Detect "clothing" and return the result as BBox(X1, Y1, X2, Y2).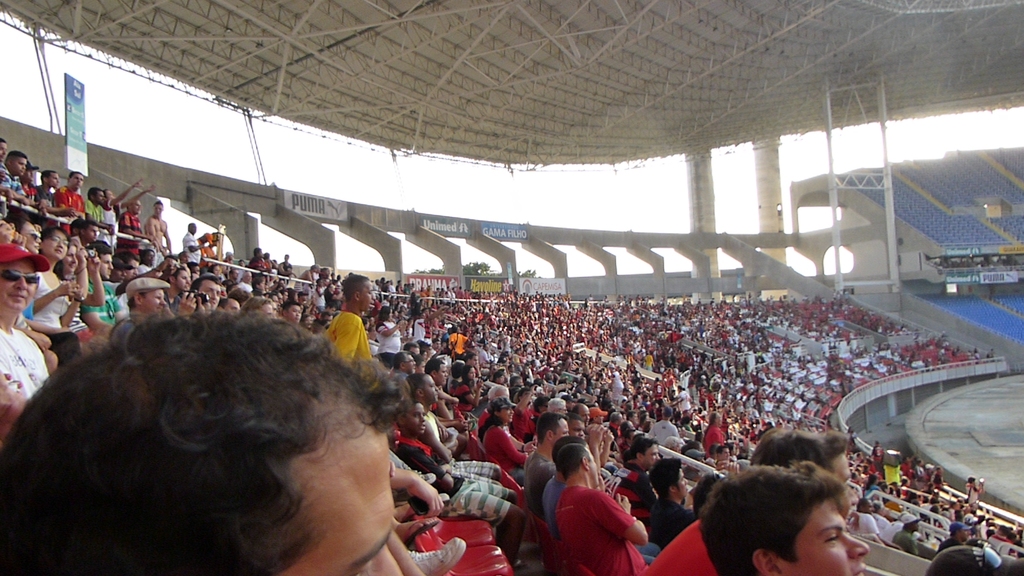
BBox(0, 323, 49, 399).
